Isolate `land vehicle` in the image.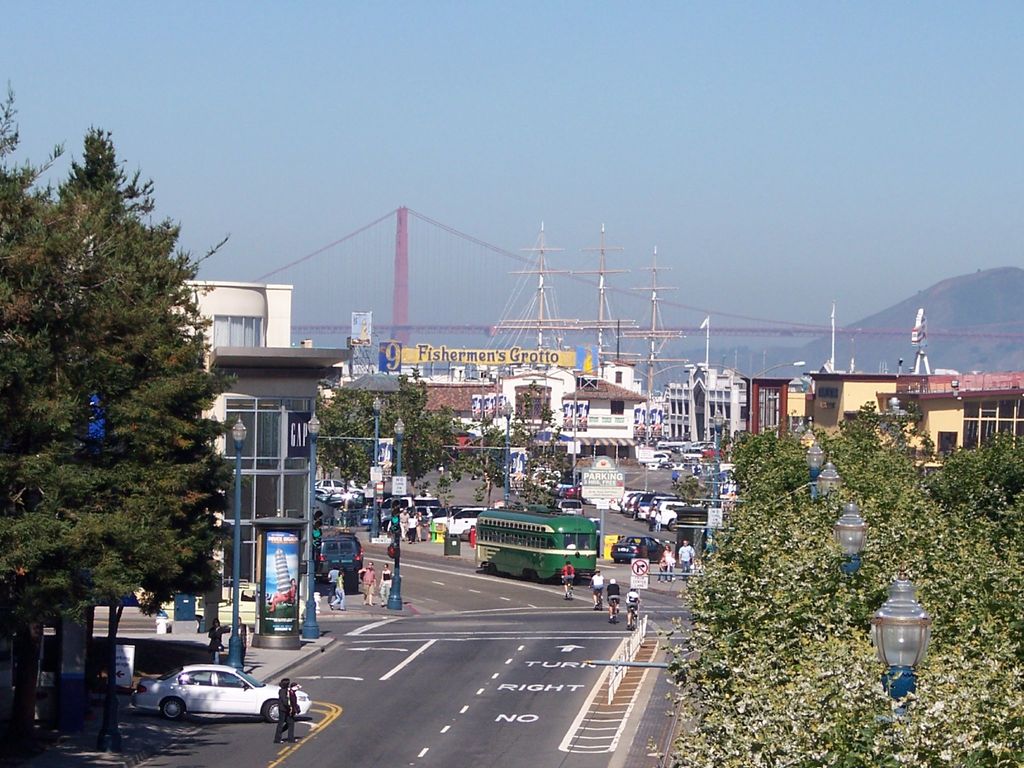
Isolated region: l=628, t=605, r=639, b=633.
